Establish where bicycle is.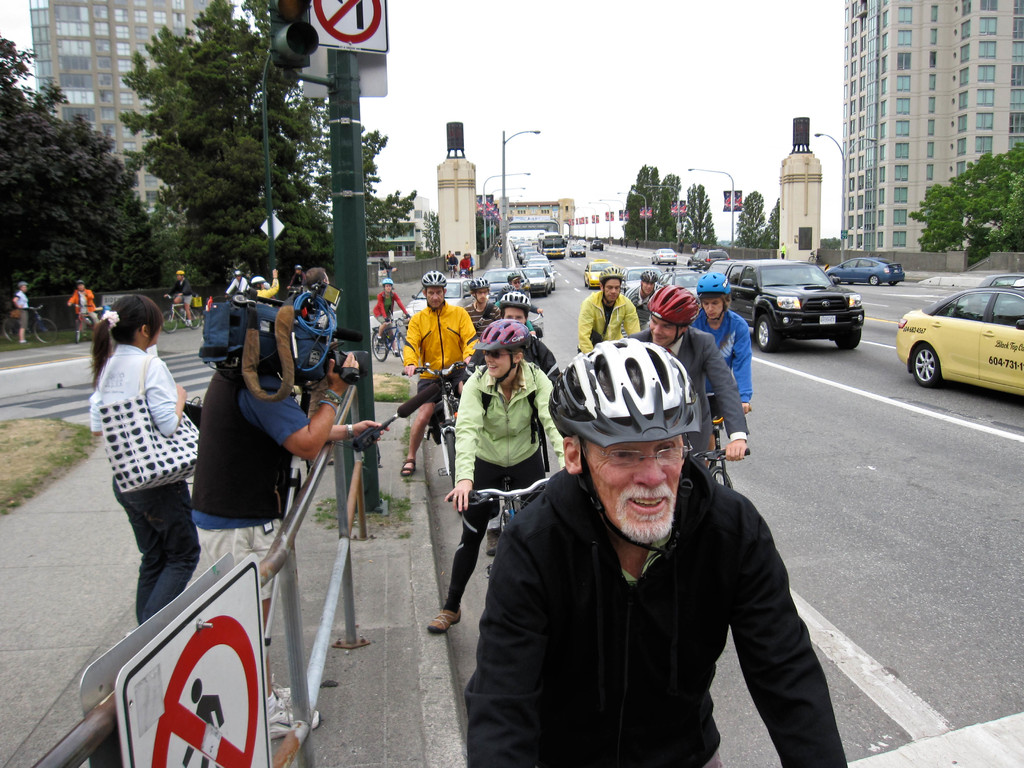
Established at bbox=[403, 360, 460, 470].
